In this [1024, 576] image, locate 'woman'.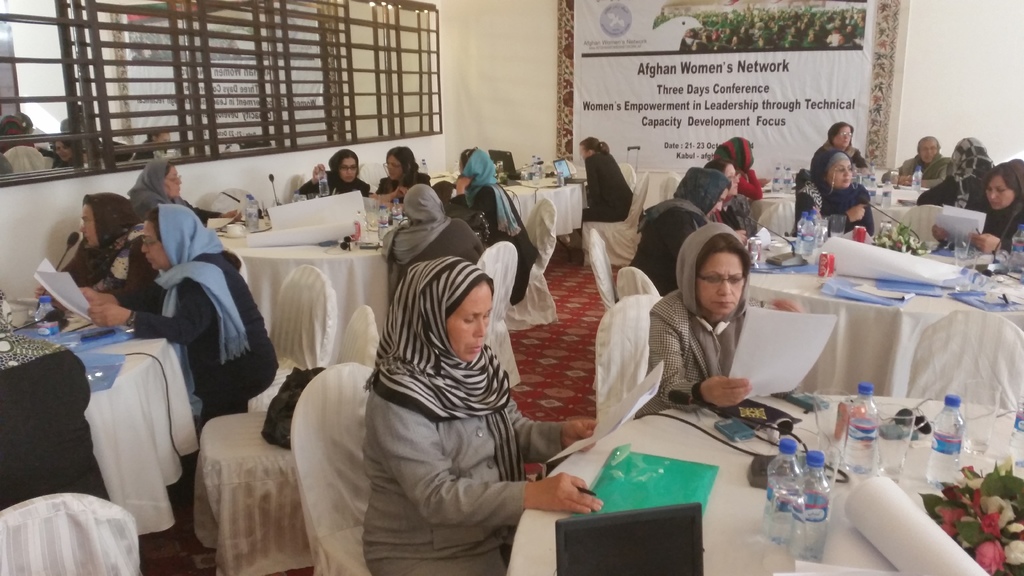
Bounding box: rect(934, 161, 1023, 269).
